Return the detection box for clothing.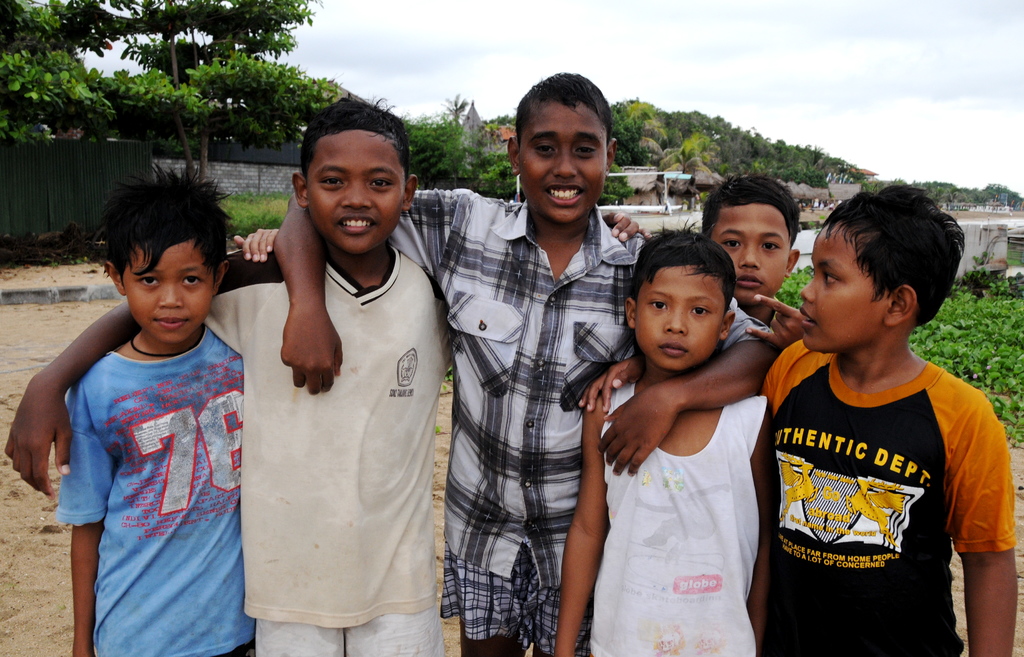
bbox=(762, 312, 995, 637).
